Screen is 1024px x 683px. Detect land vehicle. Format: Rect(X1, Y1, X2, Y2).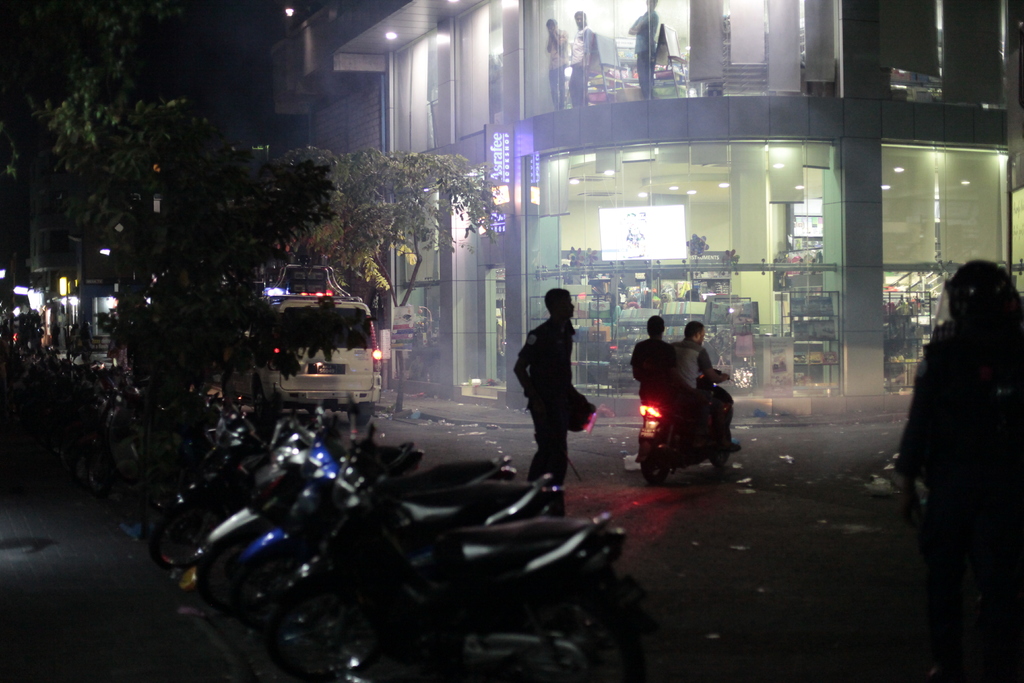
Rect(223, 292, 383, 427).
